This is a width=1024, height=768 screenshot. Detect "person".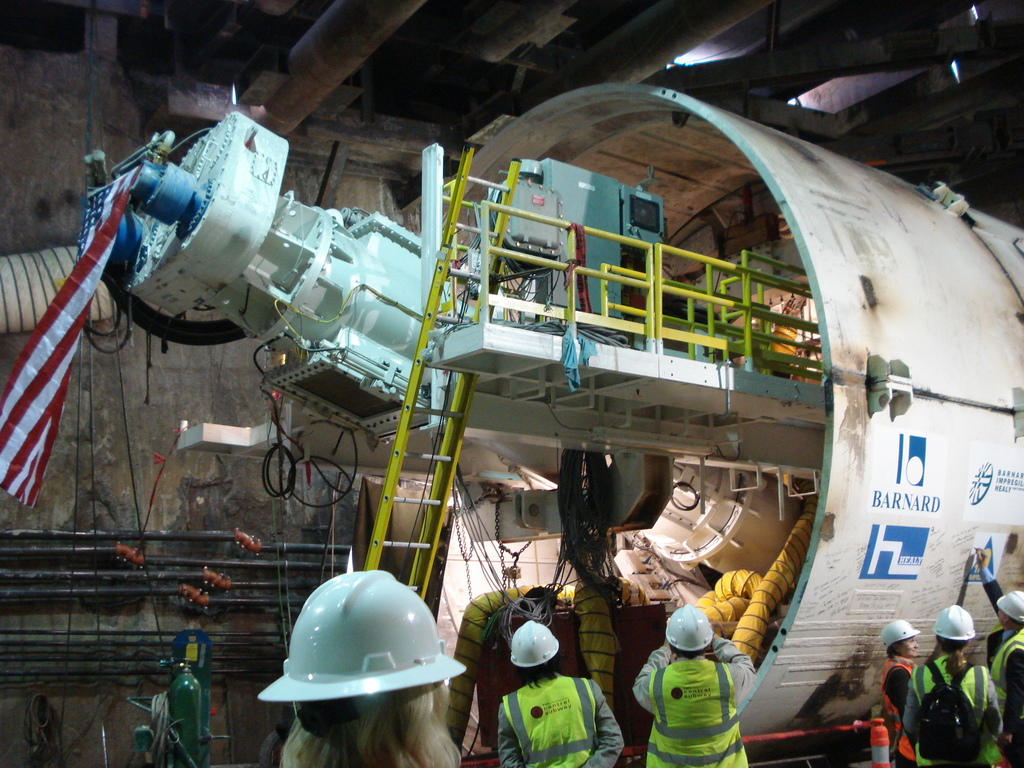
<bbox>257, 572, 465, 767</bbox>.
